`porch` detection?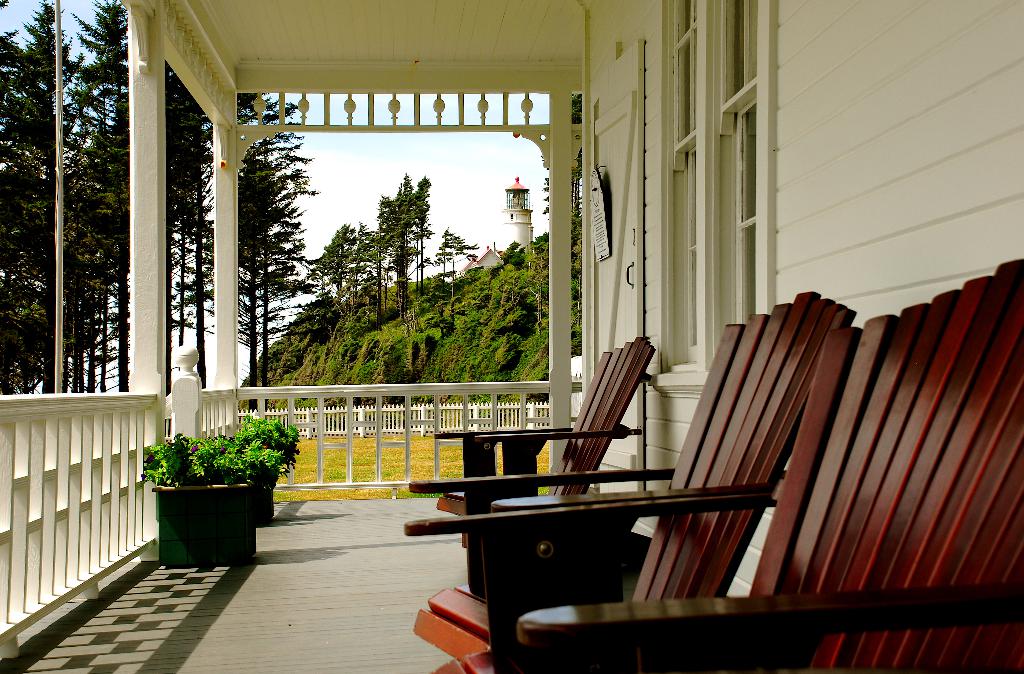
Rect(0, 381, 728, 673)
